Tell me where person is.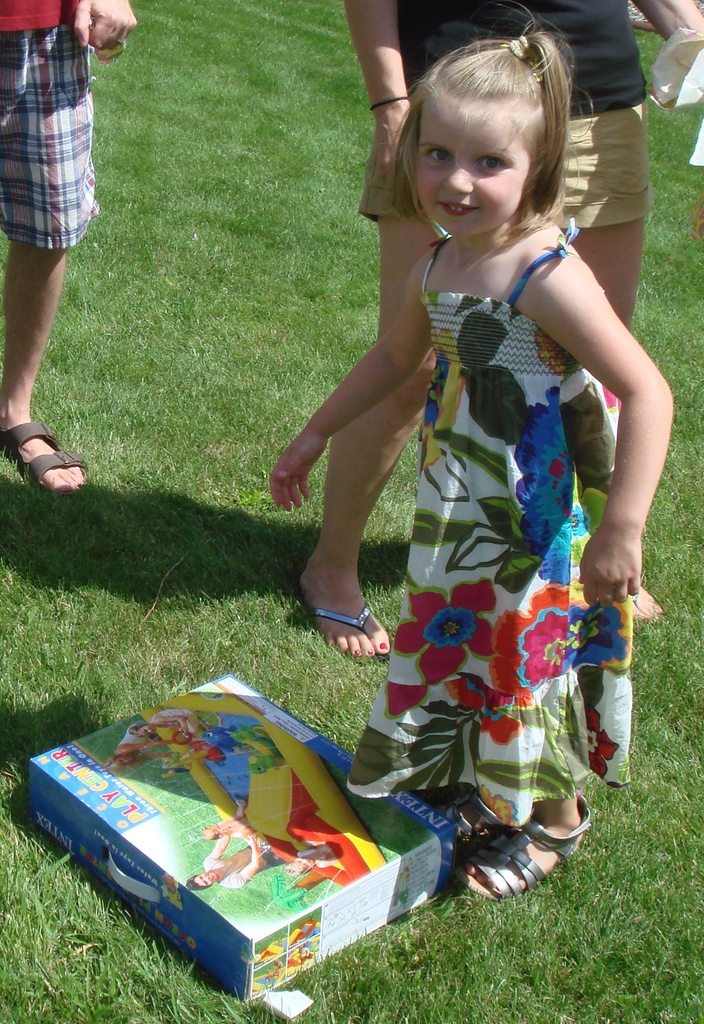
person is at x1=184 y1=836 x2=286 y2=890.
